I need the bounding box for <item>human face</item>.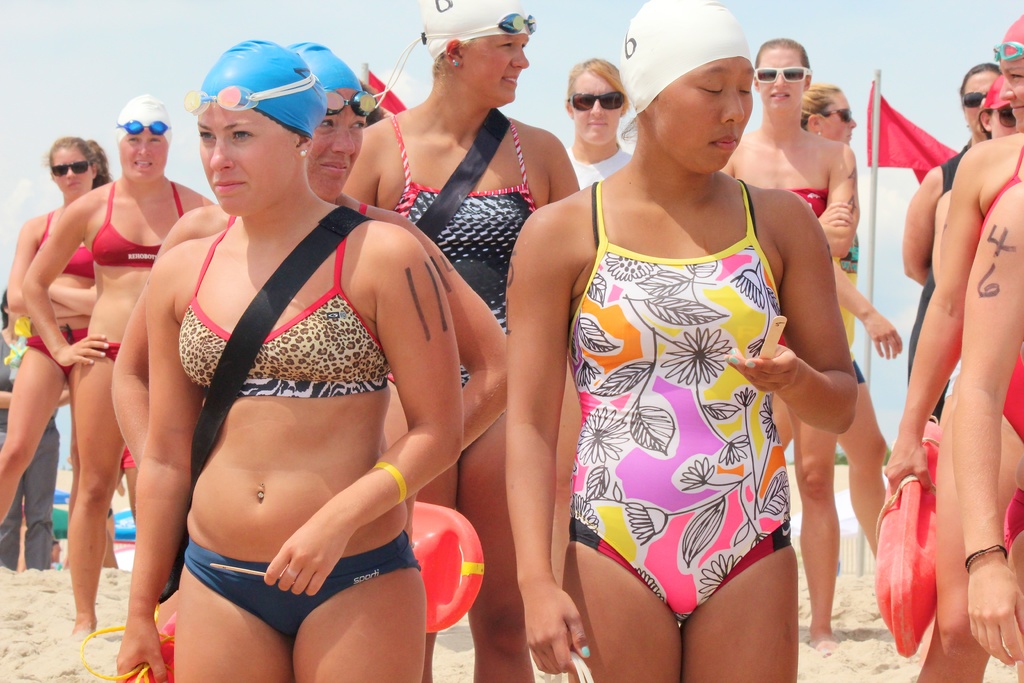
Here it is: Rect(963, 72, 998, 134).
